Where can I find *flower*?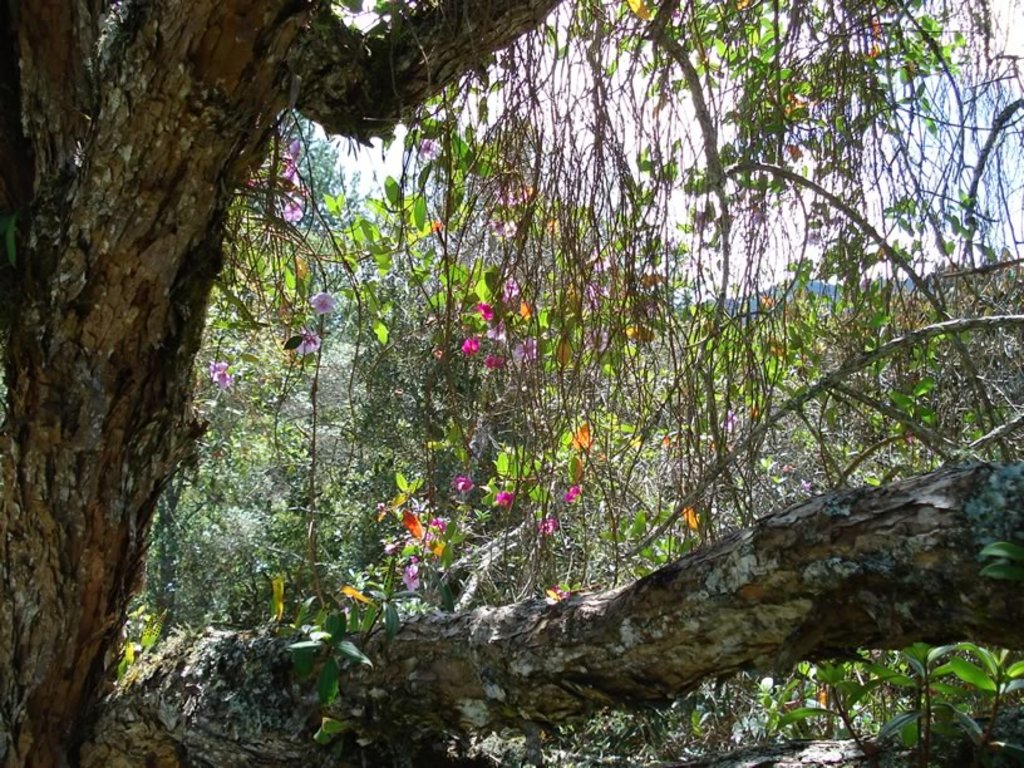
You can find it at <bbox>498, 210, 517, 237</bbox>.
